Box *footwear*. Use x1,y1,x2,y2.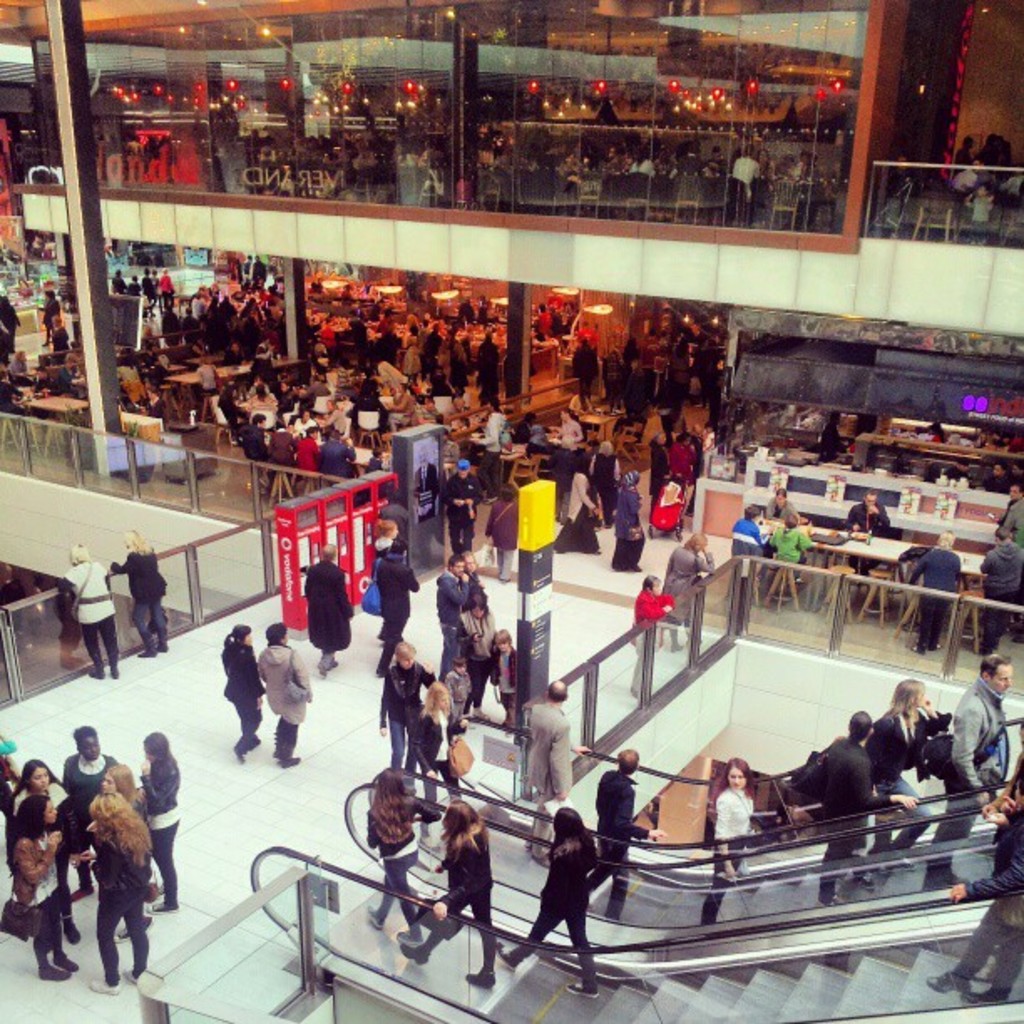
139,643,161,658.
